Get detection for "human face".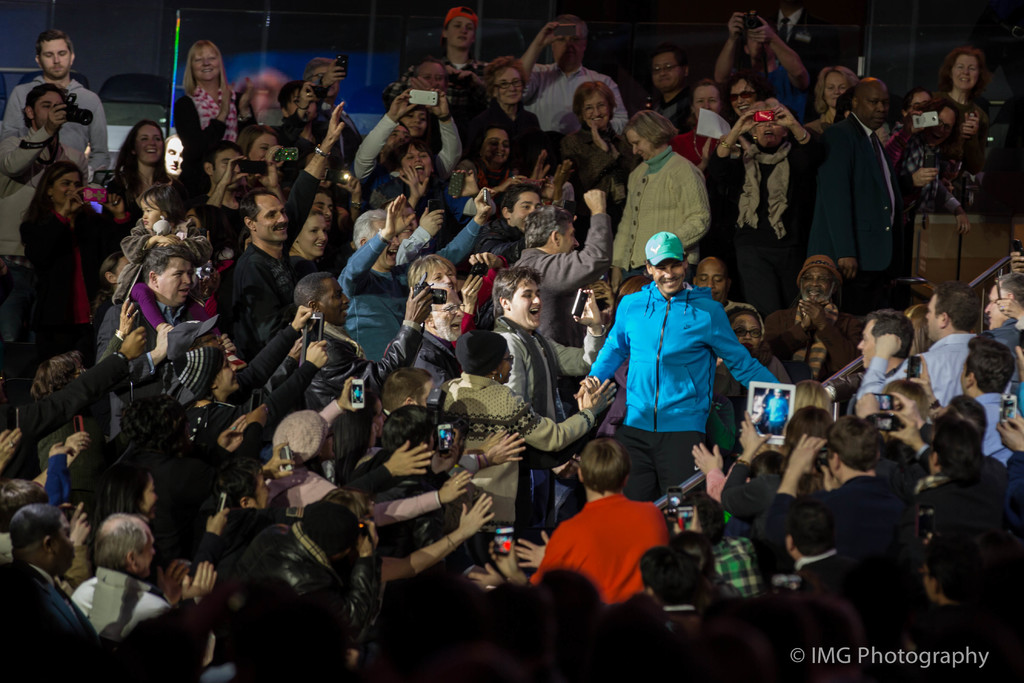
Detection: bbox(561, 220, 584, 261).
